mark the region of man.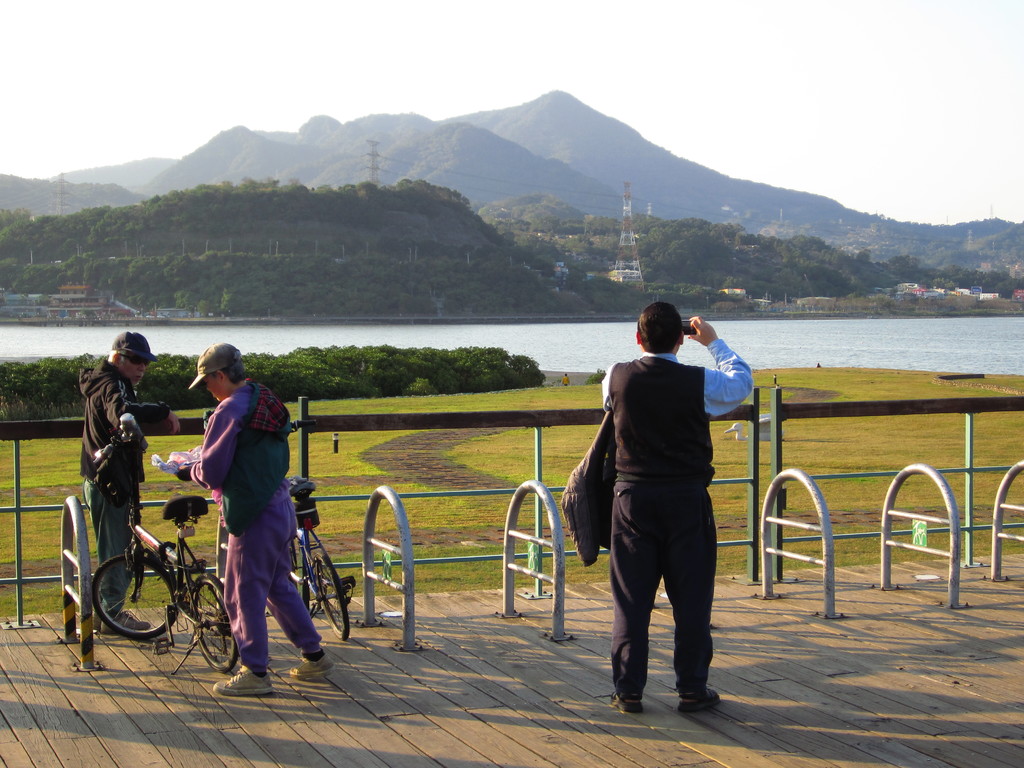
Region: x1=600, y1=299, x2=754, y2=712.
